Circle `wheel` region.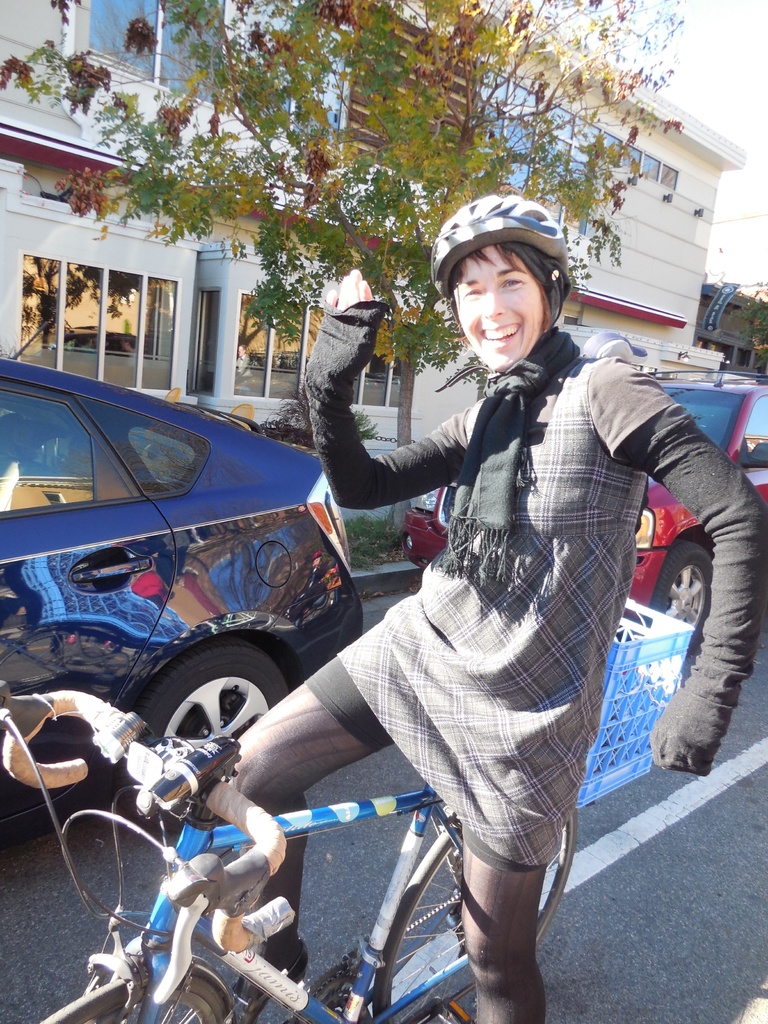
Region: 128/637/292/812.
